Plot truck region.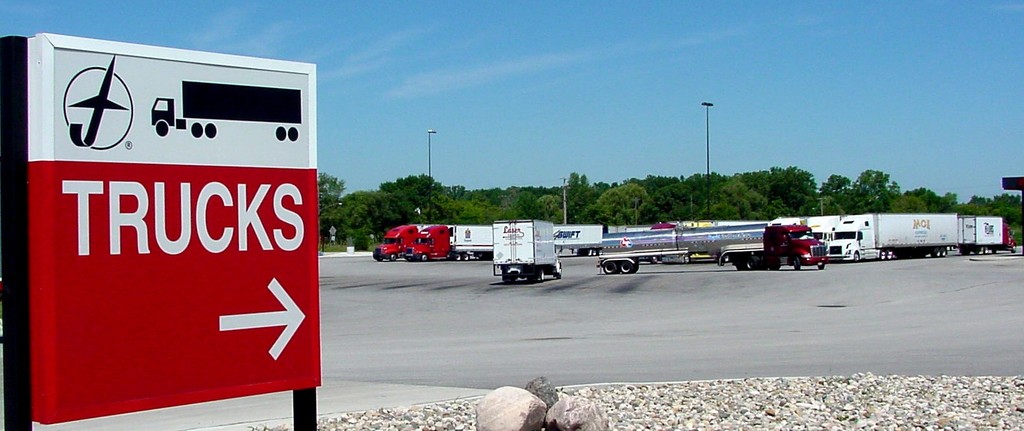
Plotted at {"left": 962, "top": 203, "right": 1018, "bottom": 256}.
